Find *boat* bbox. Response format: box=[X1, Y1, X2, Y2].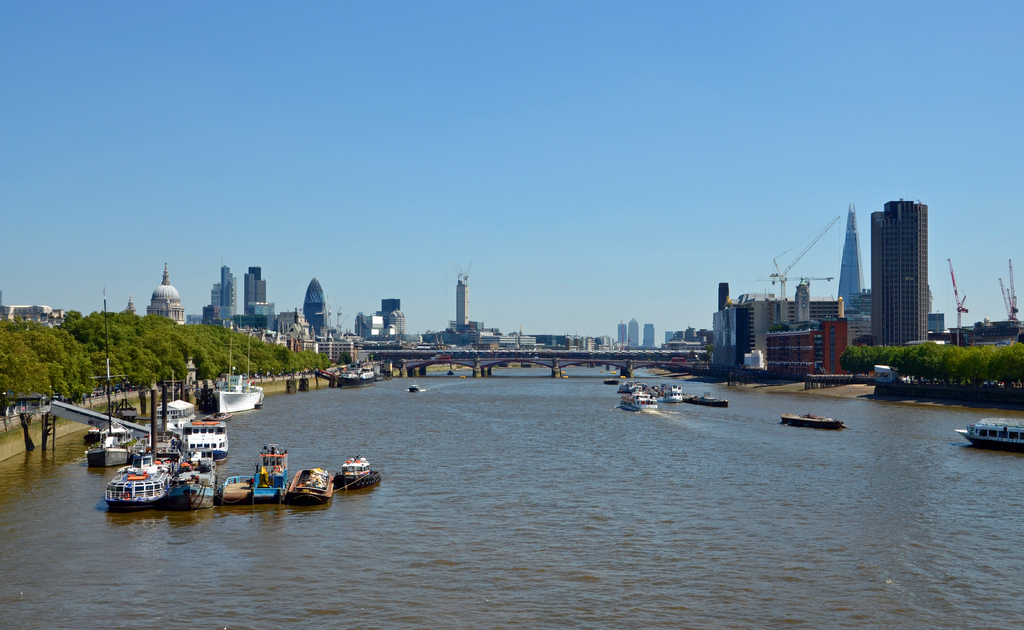
box=[335, 450, 385, 490].
